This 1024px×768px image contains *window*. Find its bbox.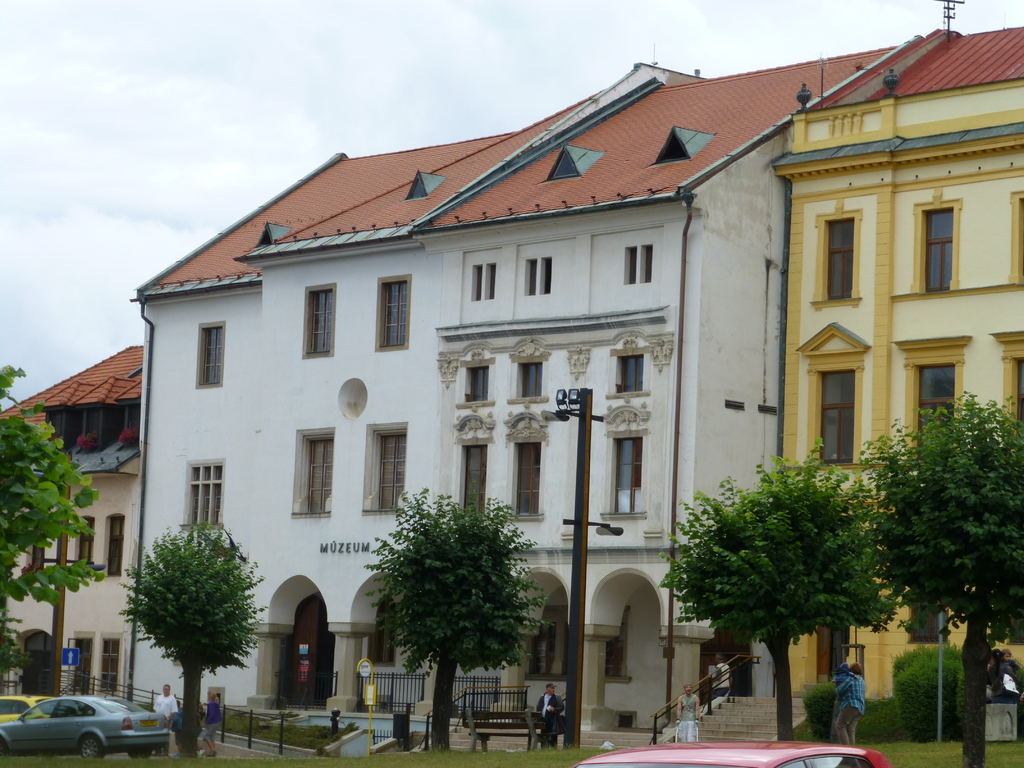
<bbox>362, 422, 411, 515</bbox>.
